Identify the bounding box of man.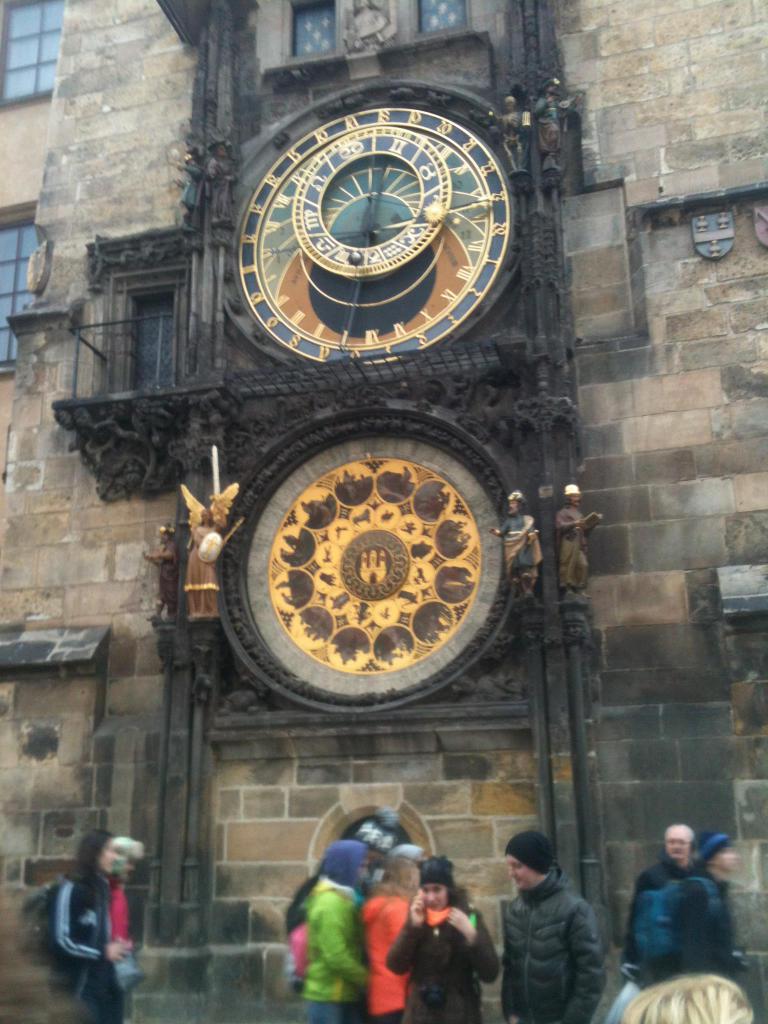
bbox(634, 822, 694, 893).
